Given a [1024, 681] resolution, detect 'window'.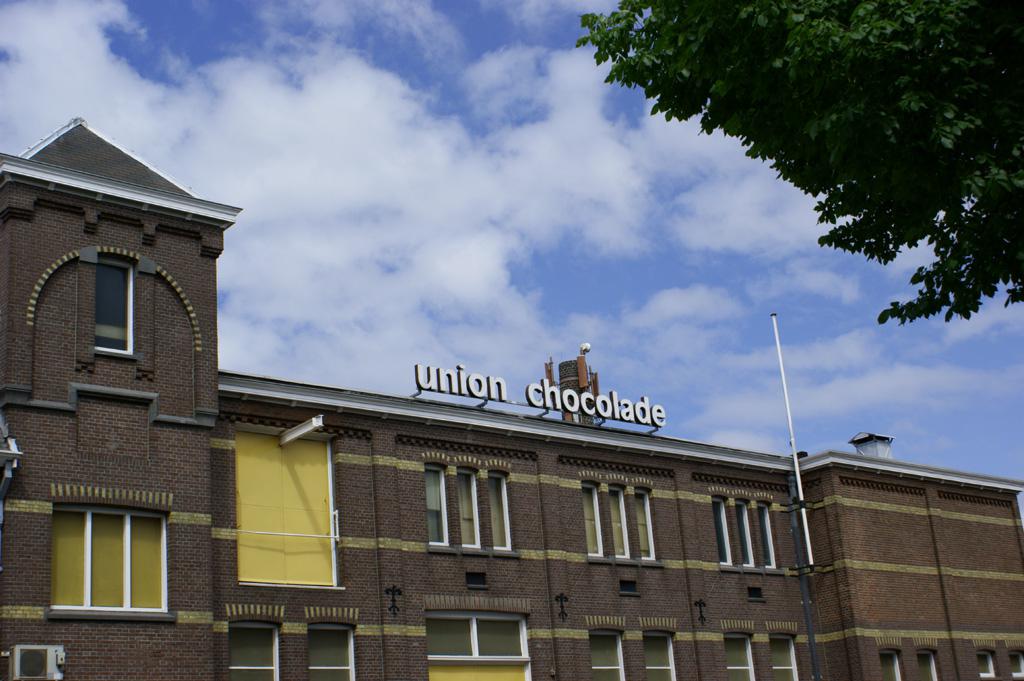
(left=880, top=650, right=902, bottom=680).
